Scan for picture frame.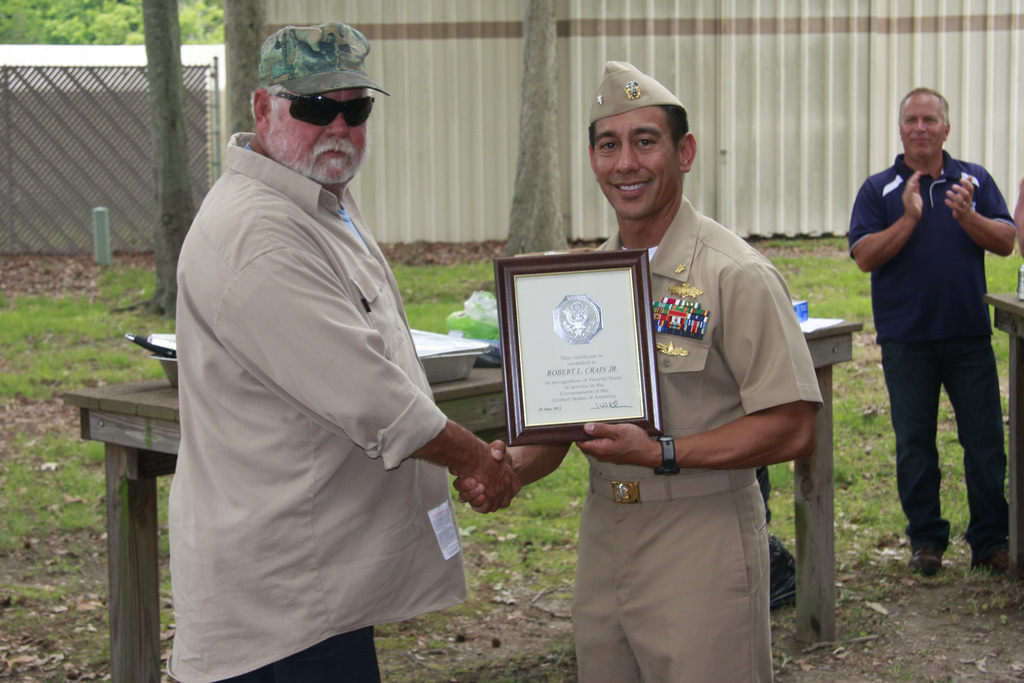
Scan result: box(497, 256, 686, 445).
